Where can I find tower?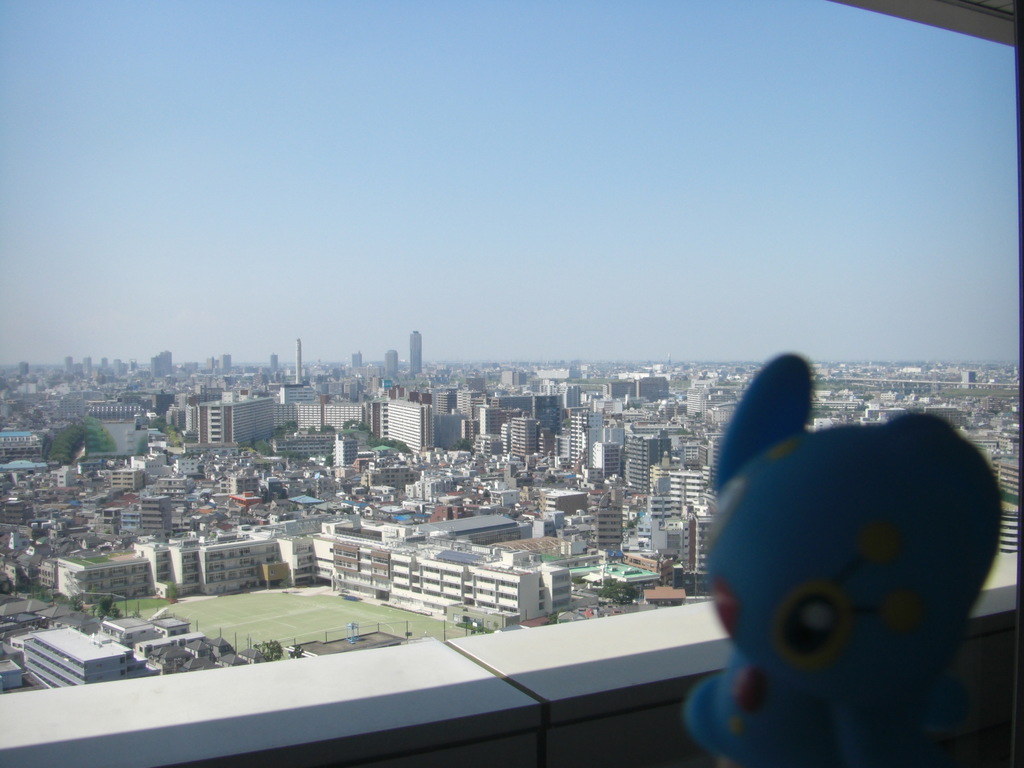
You can find it at bbox=(630, 369, 673, 406).
